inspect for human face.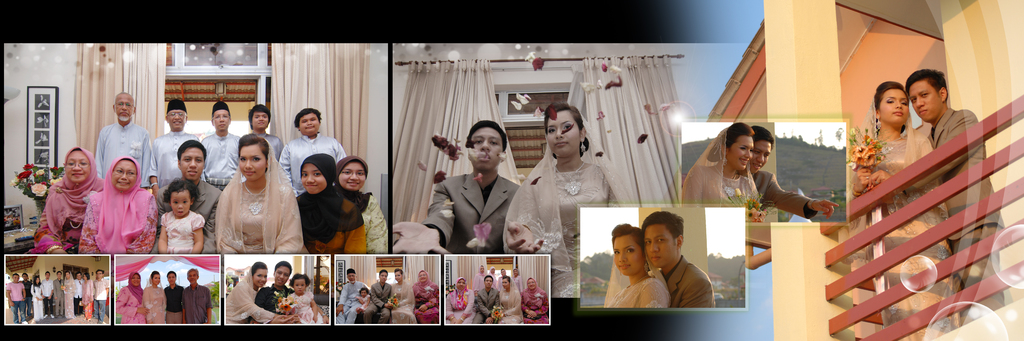
Inspection: Rect(527, 277, 537, 291).
